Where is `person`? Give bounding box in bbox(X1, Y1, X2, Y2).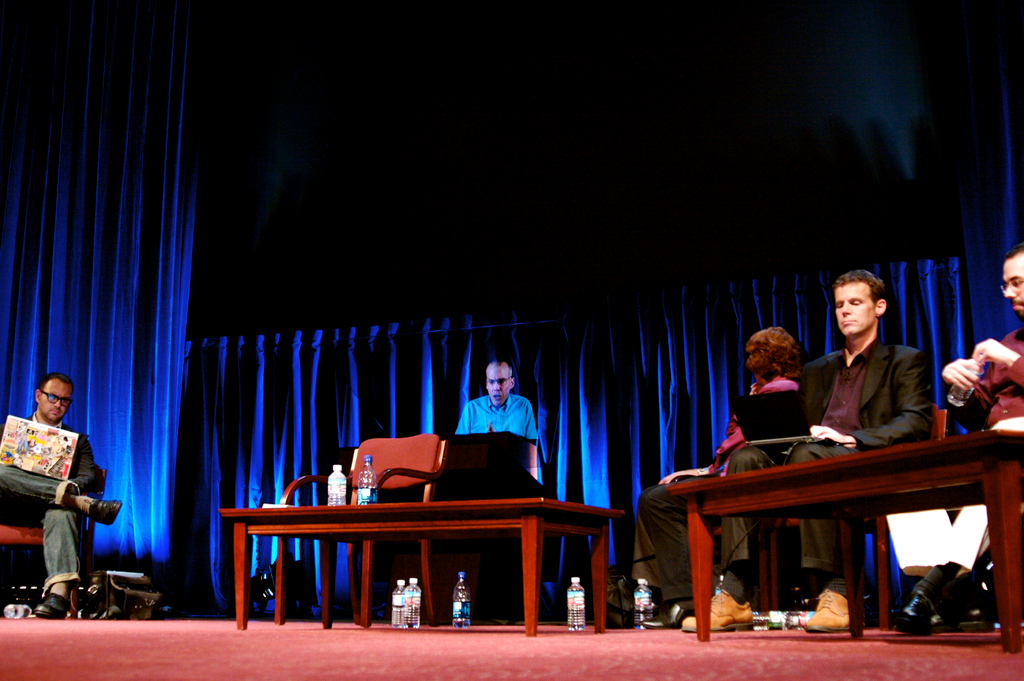
bbox(0, 372, 124, 620).
